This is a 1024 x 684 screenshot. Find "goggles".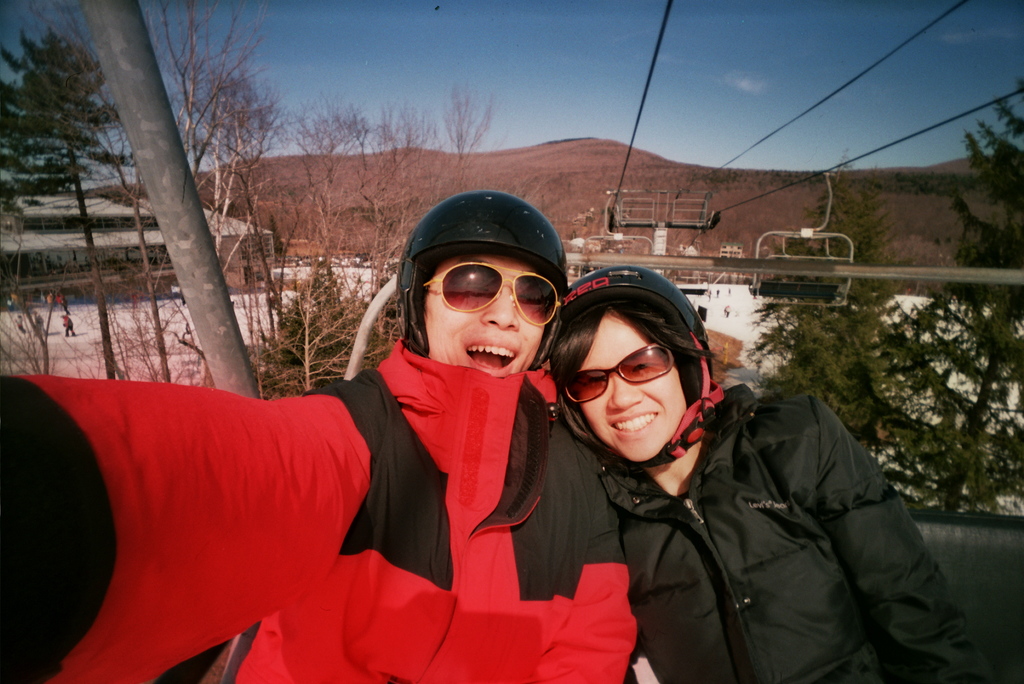
Bounding box: box(561, 342, 673, 406).
